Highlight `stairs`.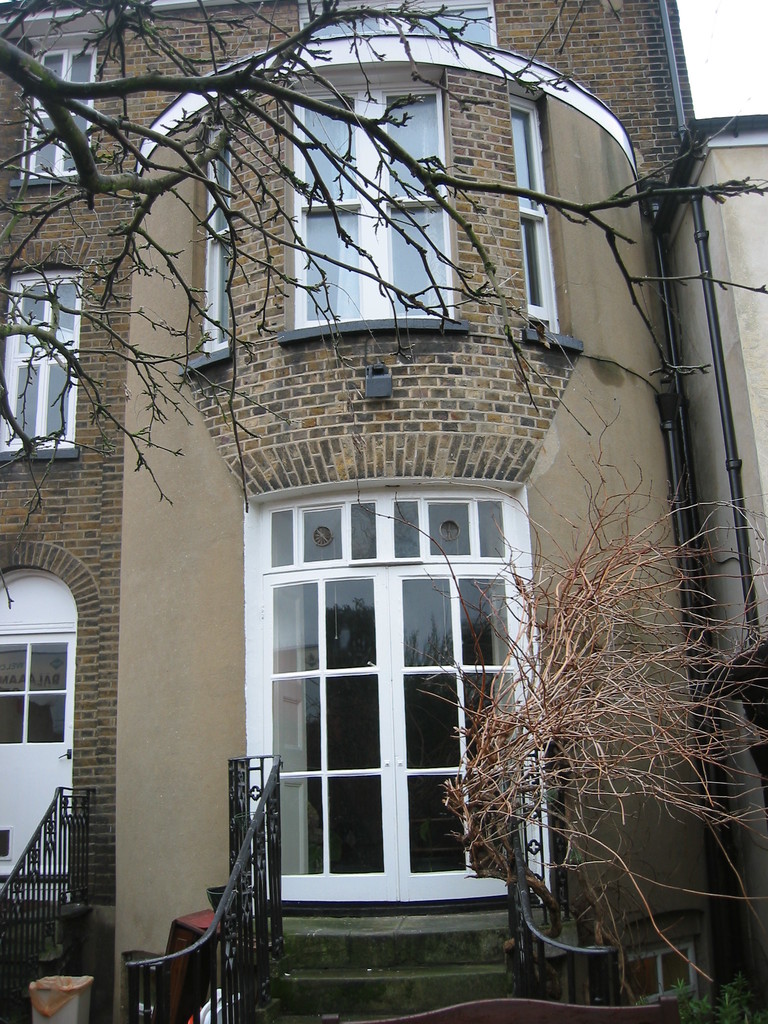
Highlighted region: crop(257, 913, 570, 1023).
